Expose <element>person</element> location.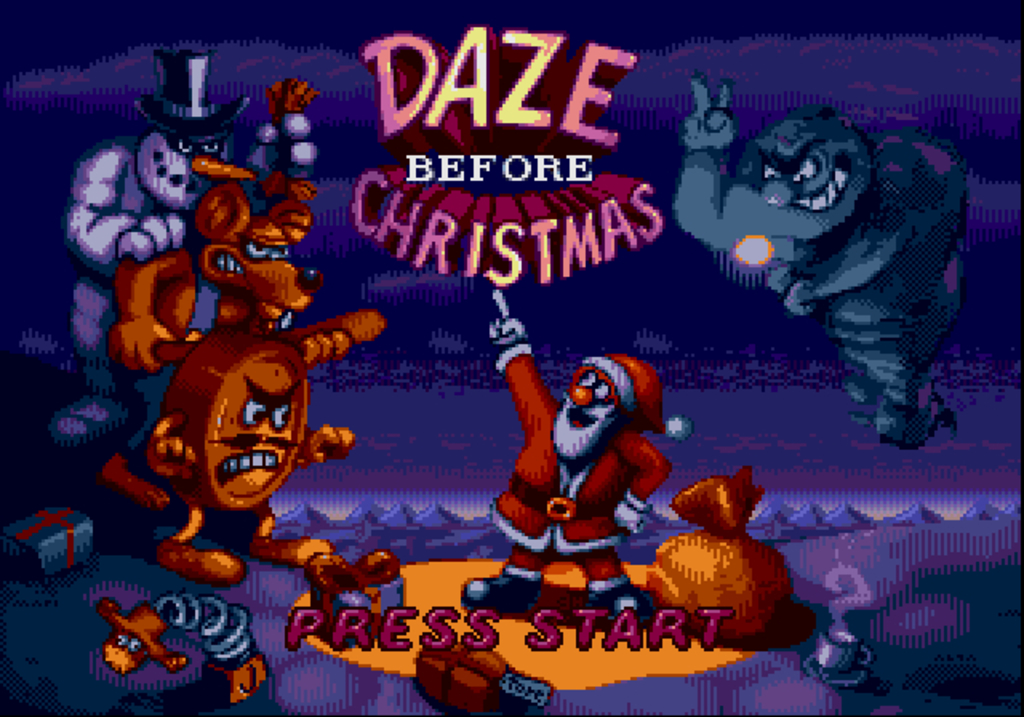
Exposed at [x1=499, y1=310, x2=686, y2=611].
